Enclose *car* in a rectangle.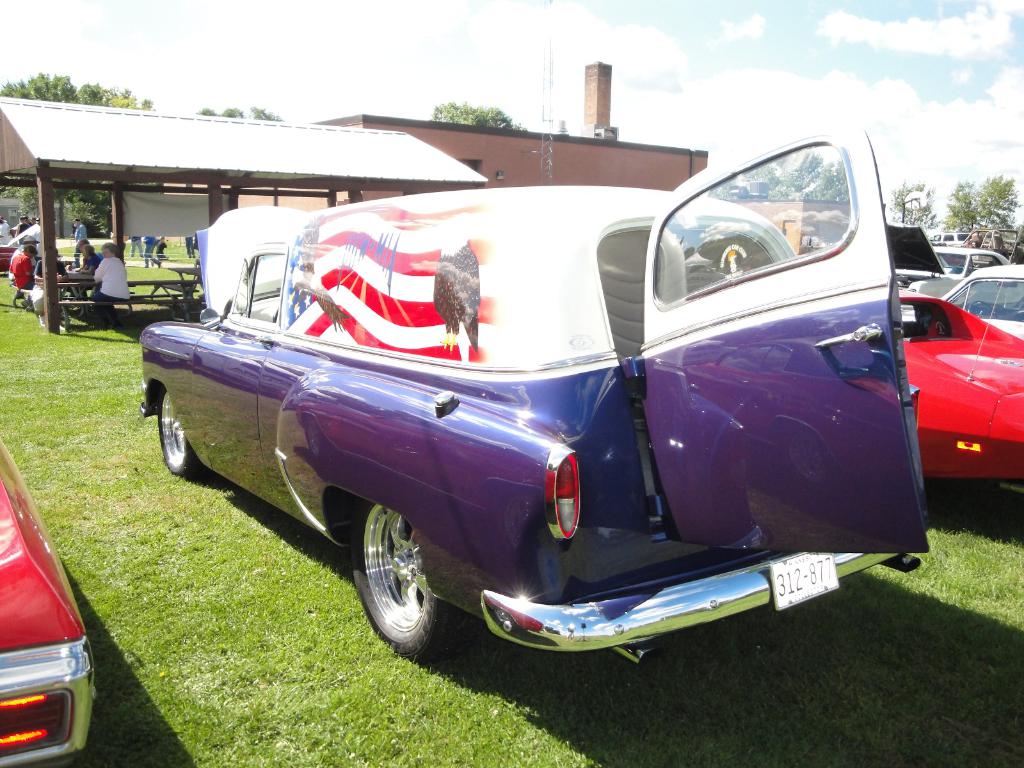
(x1=0, y1=227, x2=41, y2=269).
